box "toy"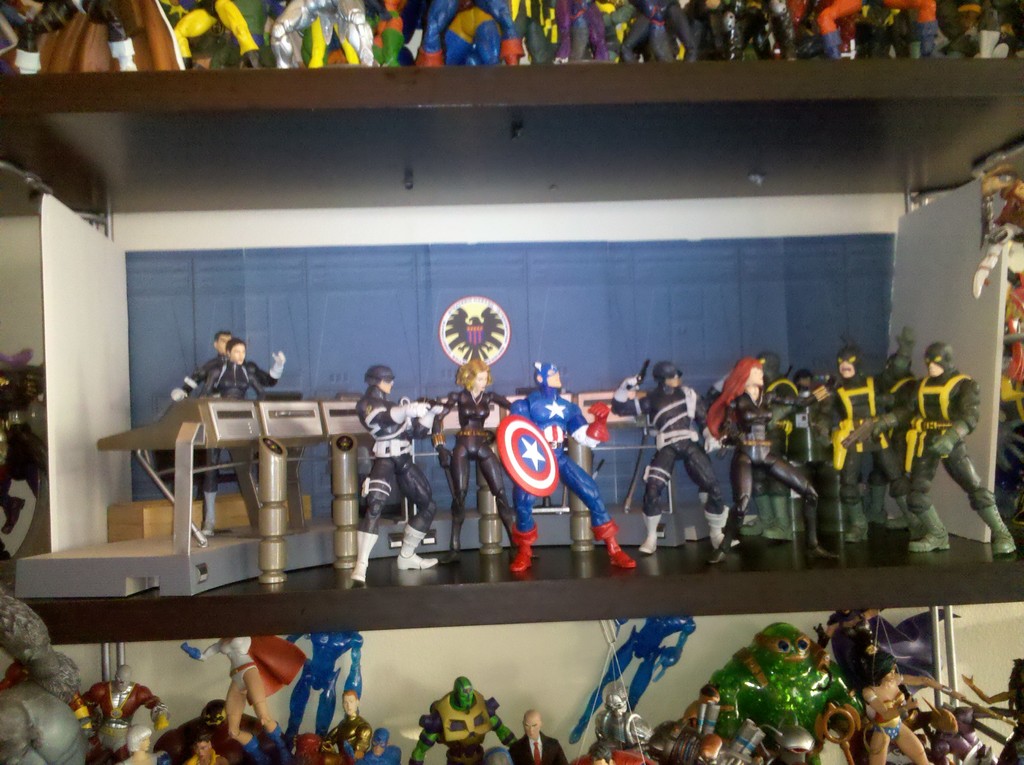
[409,679,520,764]
